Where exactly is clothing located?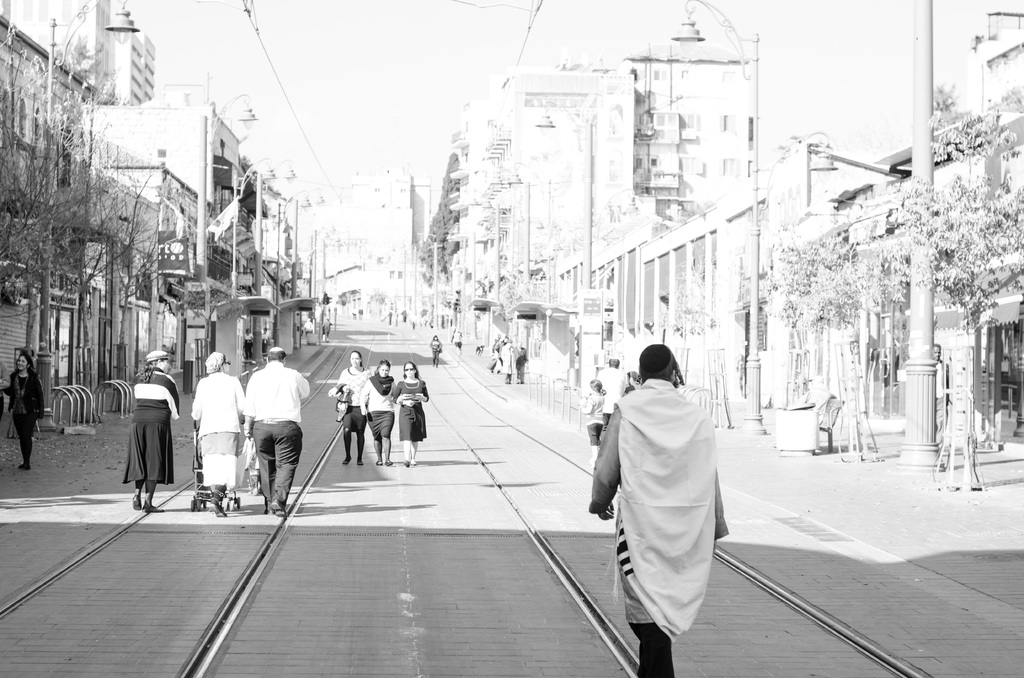
Its bounding box is (x1=592, y1=361, x2=728, y2=643).
